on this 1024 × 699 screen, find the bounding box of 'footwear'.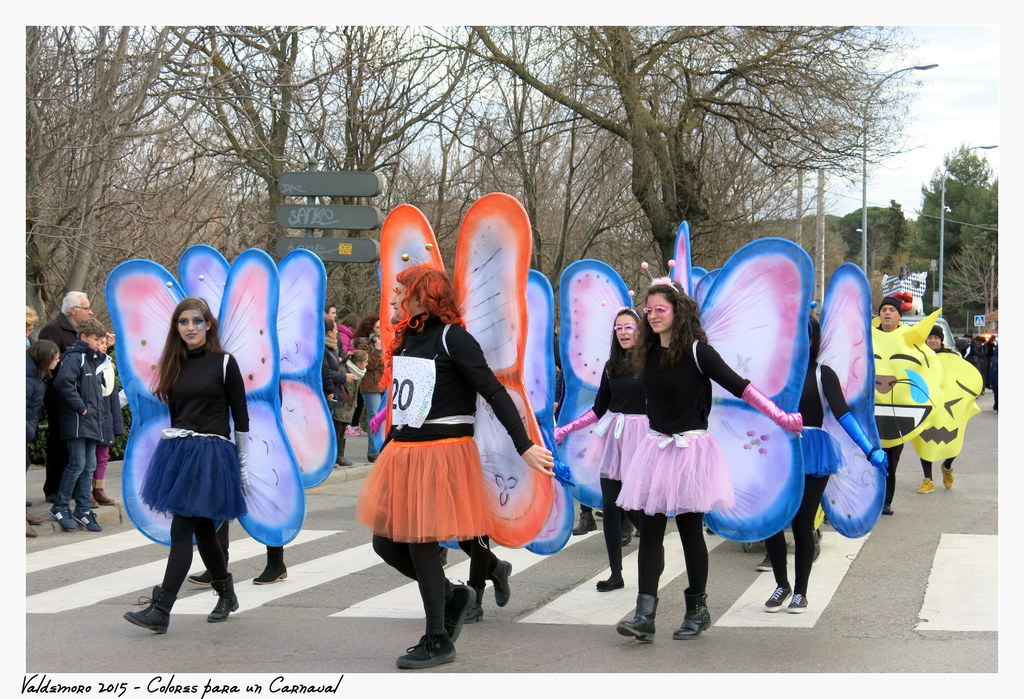
Bounding box: 461/580/485/621.
